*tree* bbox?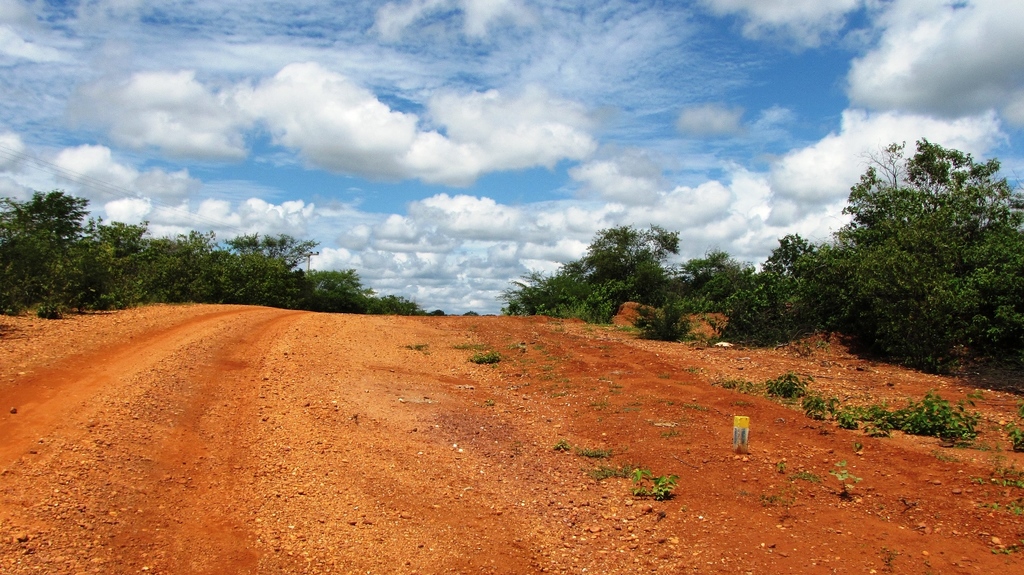
detection(13, 164, 85, 291)
